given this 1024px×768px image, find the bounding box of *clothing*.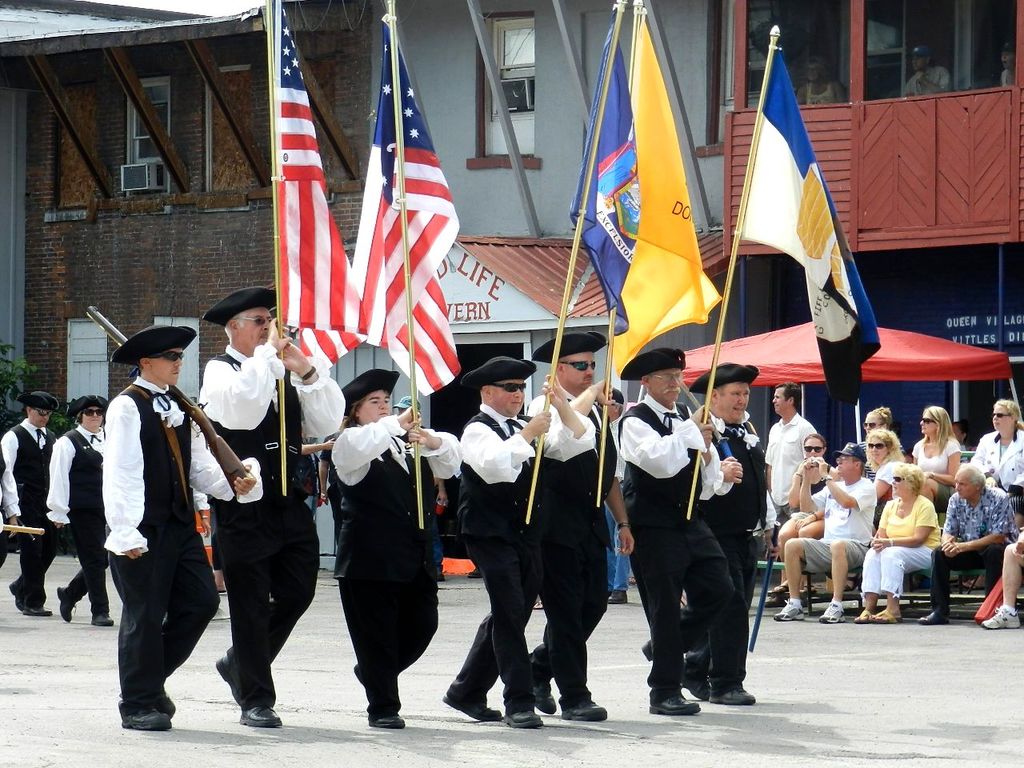
[x1=42, y1=422, x2=114, y2=630].
